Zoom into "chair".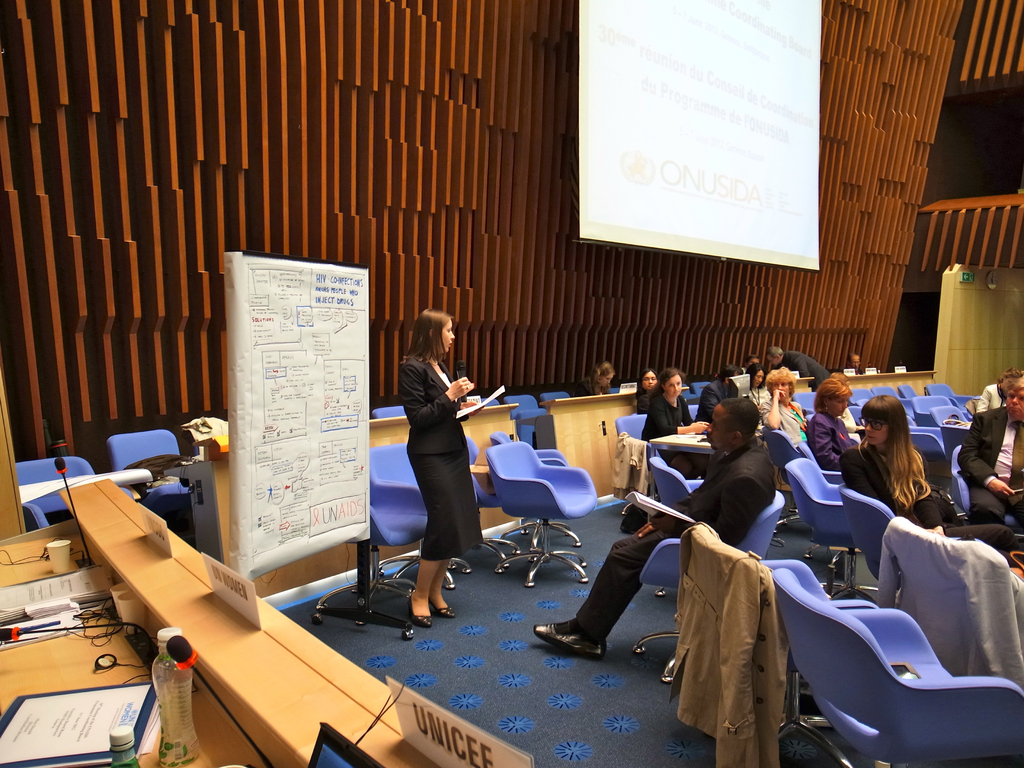
Zoom target: region(372, 403, 407, 419).
